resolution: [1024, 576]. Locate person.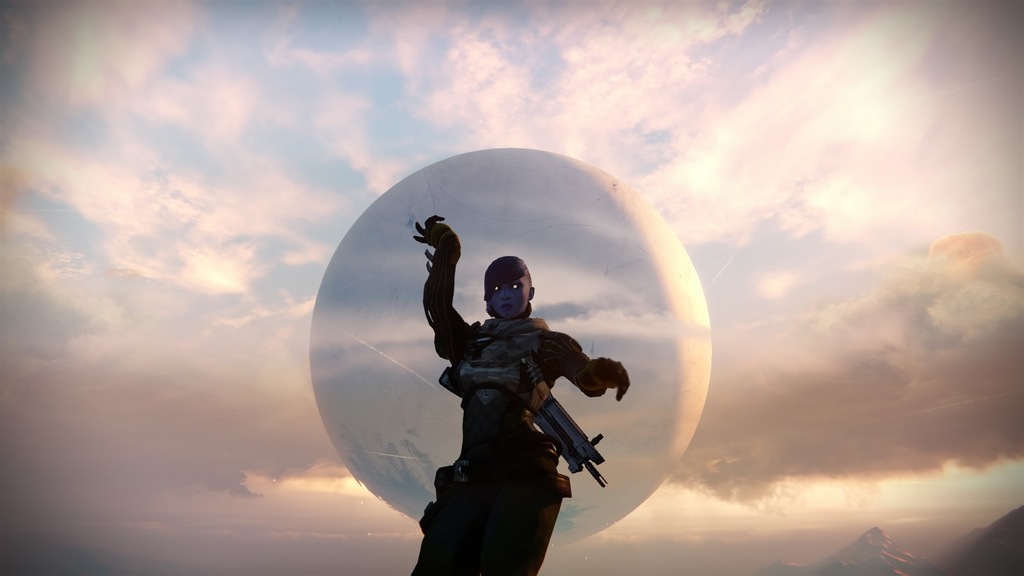
<bbox>426, 230, 615, 574</bbox>.
